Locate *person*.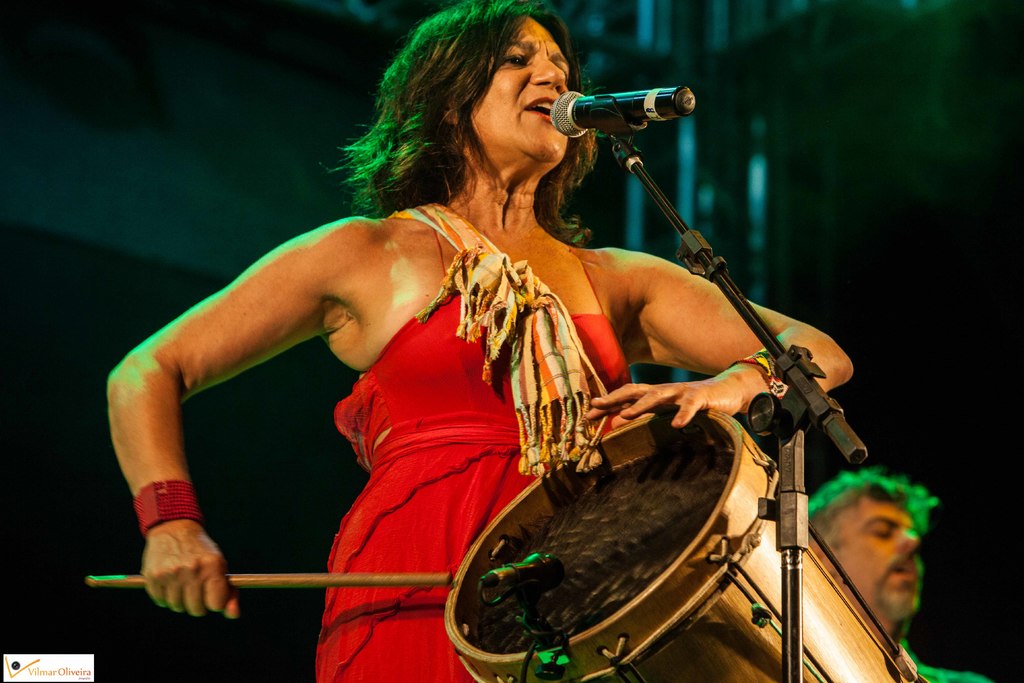
Bounding box: pyautogui.locateOnScreen(802, 466, 991, 682).
